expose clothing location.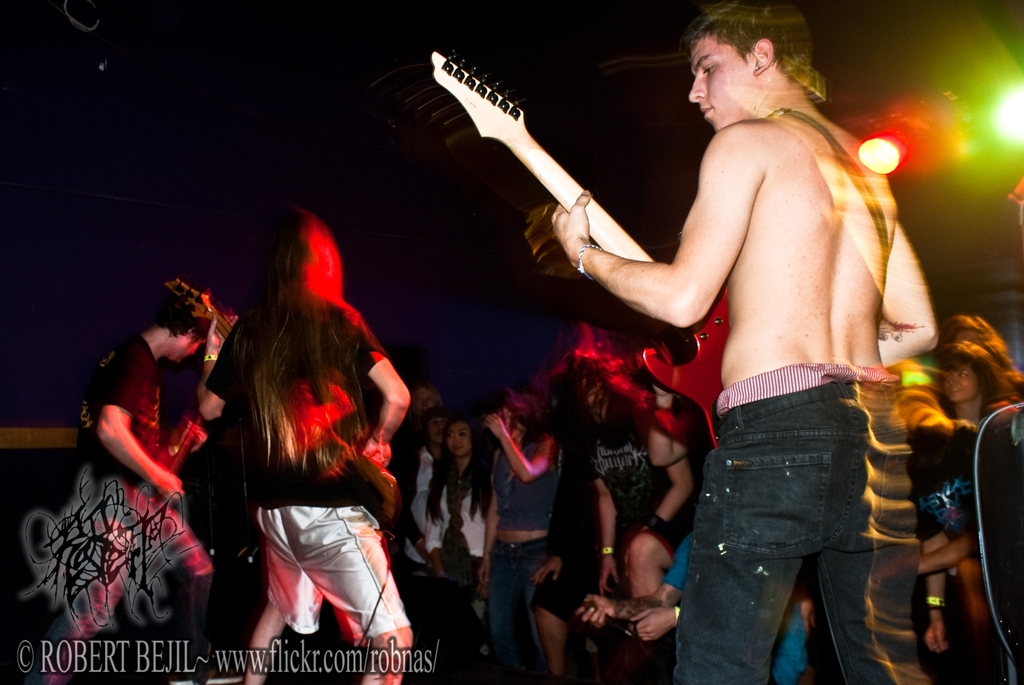
Exposed at x1=205 y1=236 x2=403 y2=615.
